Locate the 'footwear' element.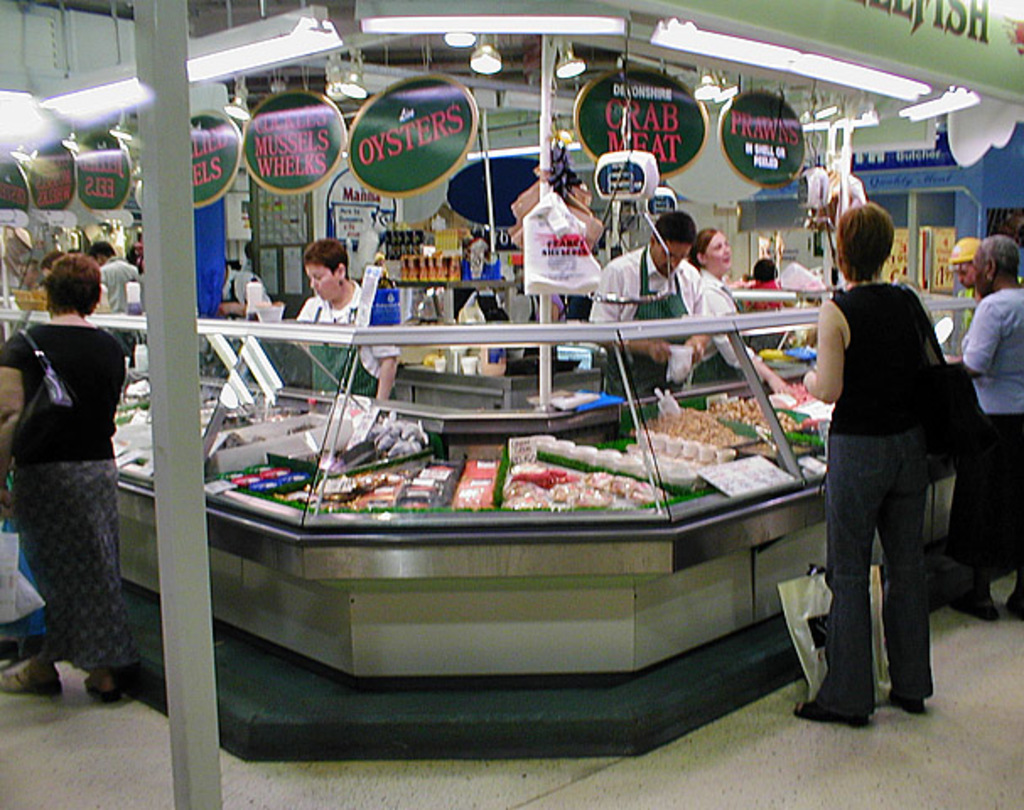
Element bbox: x1=795, y1=678, x2=881, y2=727.
